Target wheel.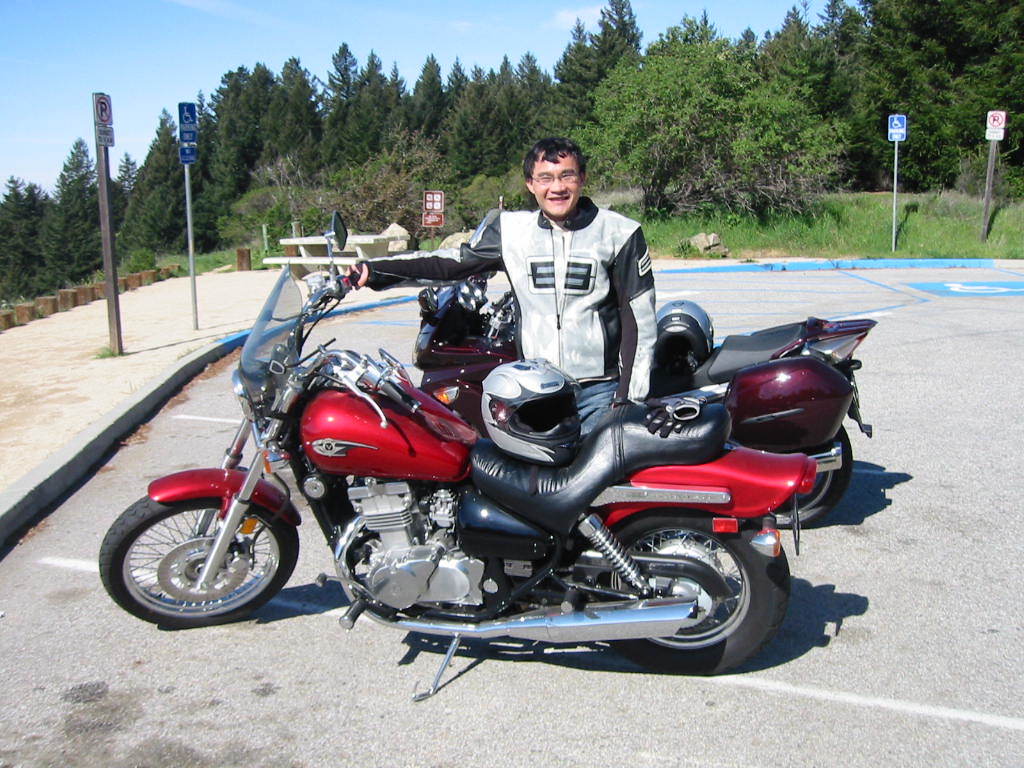
Target region: (left=99, top=488, right=300, bottom=620).
